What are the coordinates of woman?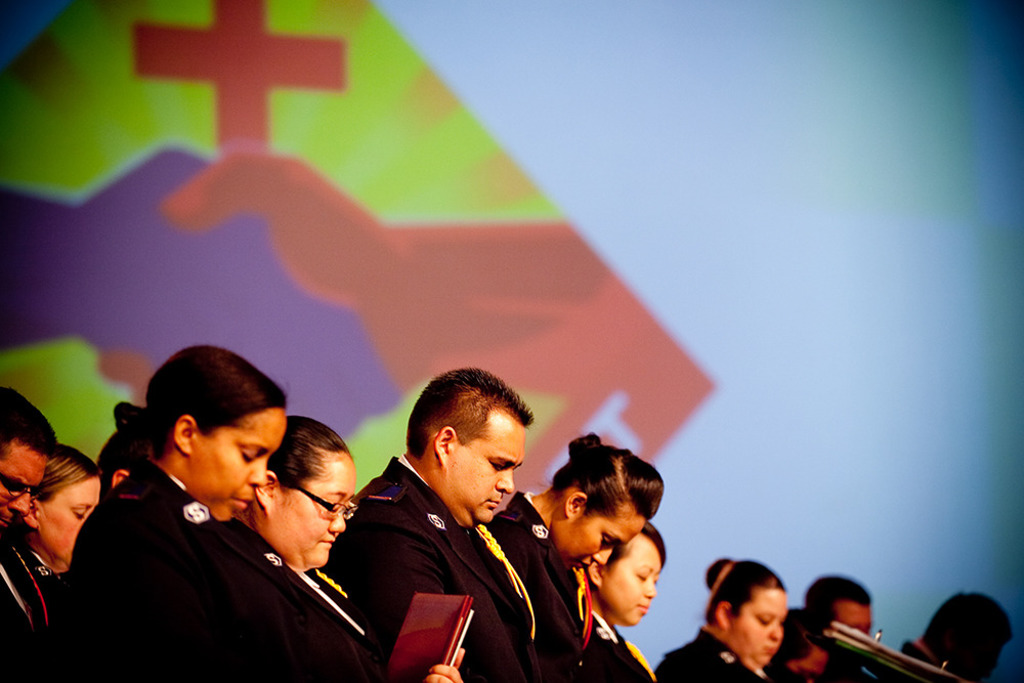
region(581, 520, 667, 680).
